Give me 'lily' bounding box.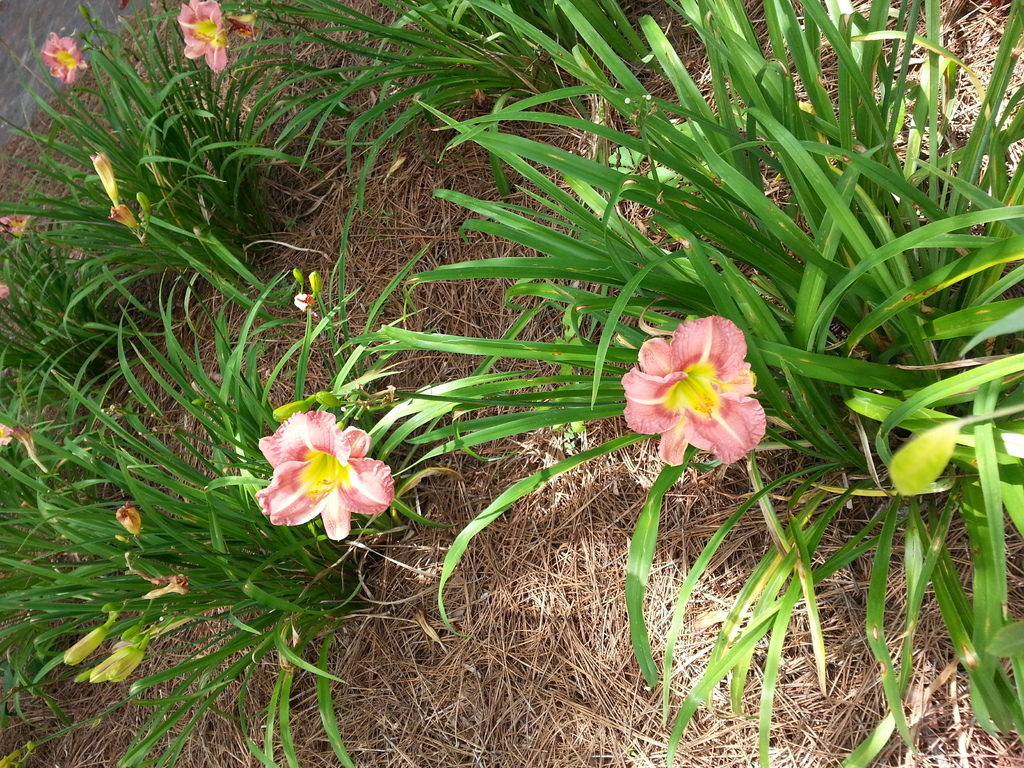
bbox=(625, 314, 767, 465).
